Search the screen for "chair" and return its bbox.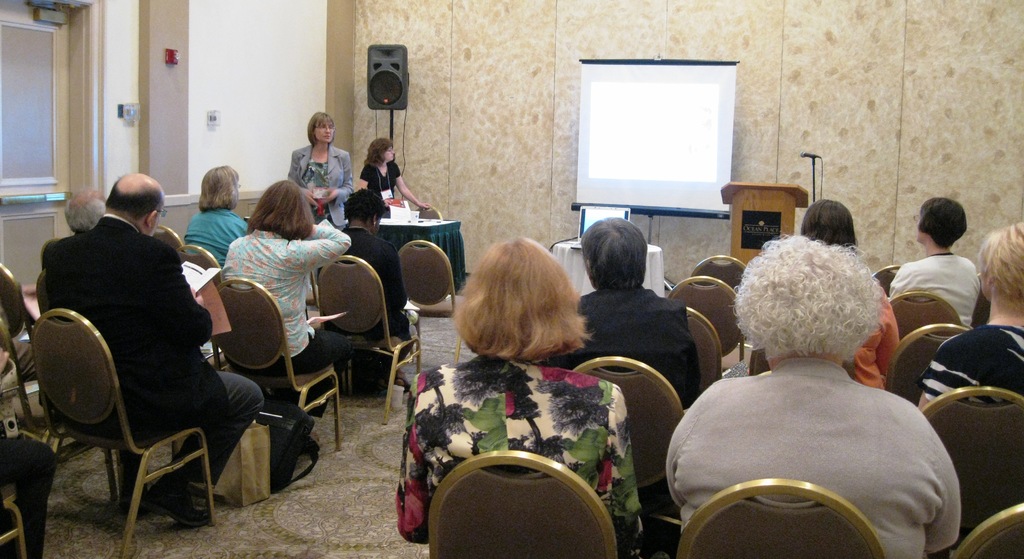
Found: (669, 278, 746, 375).
